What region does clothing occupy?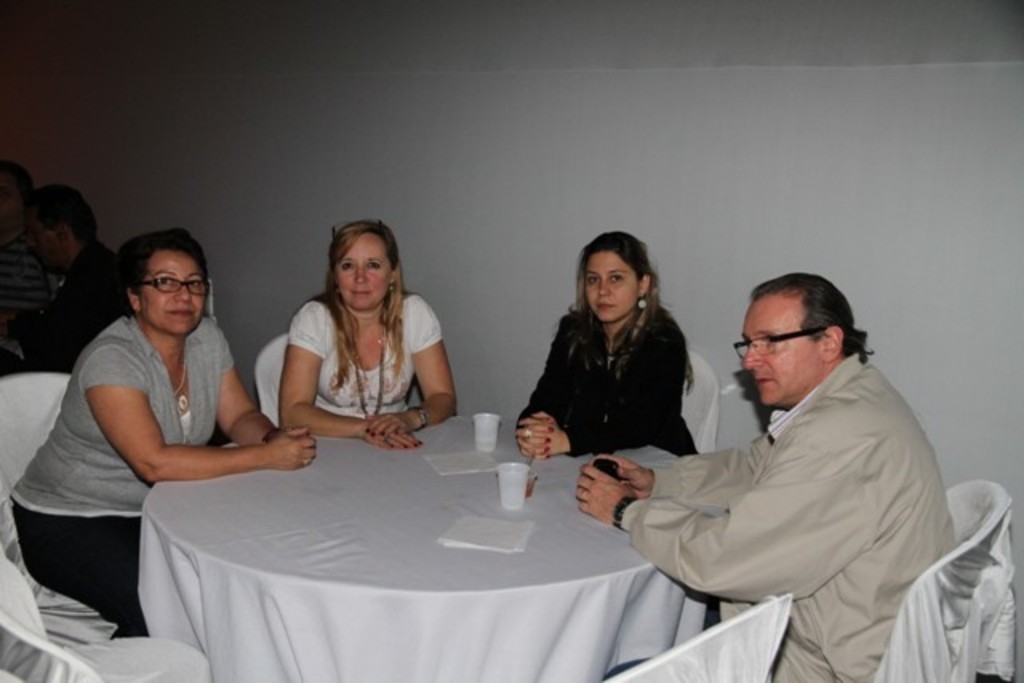
x1=0 y1=234 x2=51 y2=314.
